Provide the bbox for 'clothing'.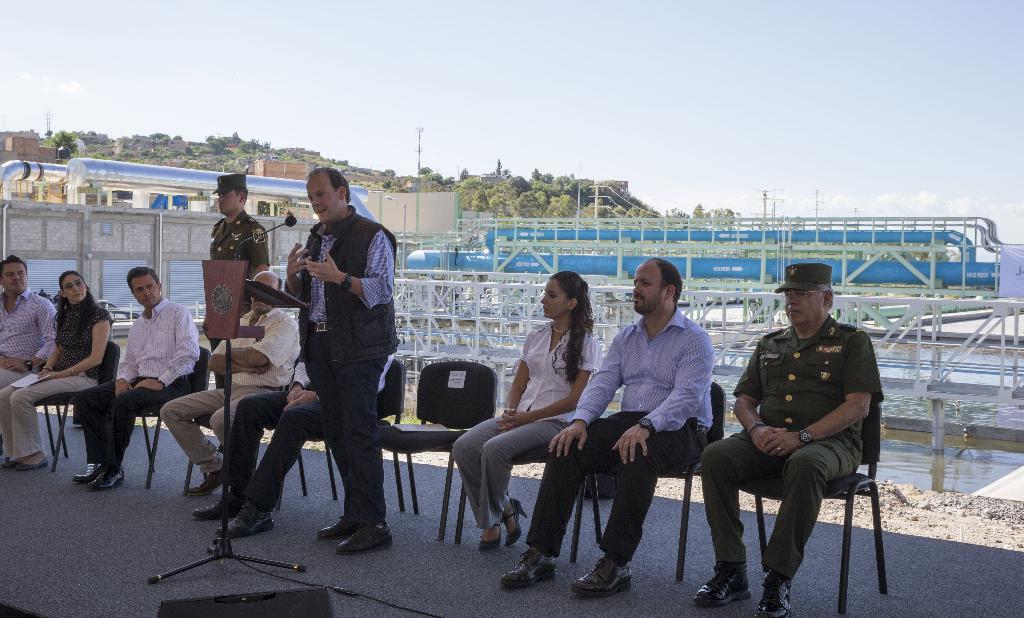
{"x1": 513, "y1": 300, "x2": 723, "y2": 582}.
